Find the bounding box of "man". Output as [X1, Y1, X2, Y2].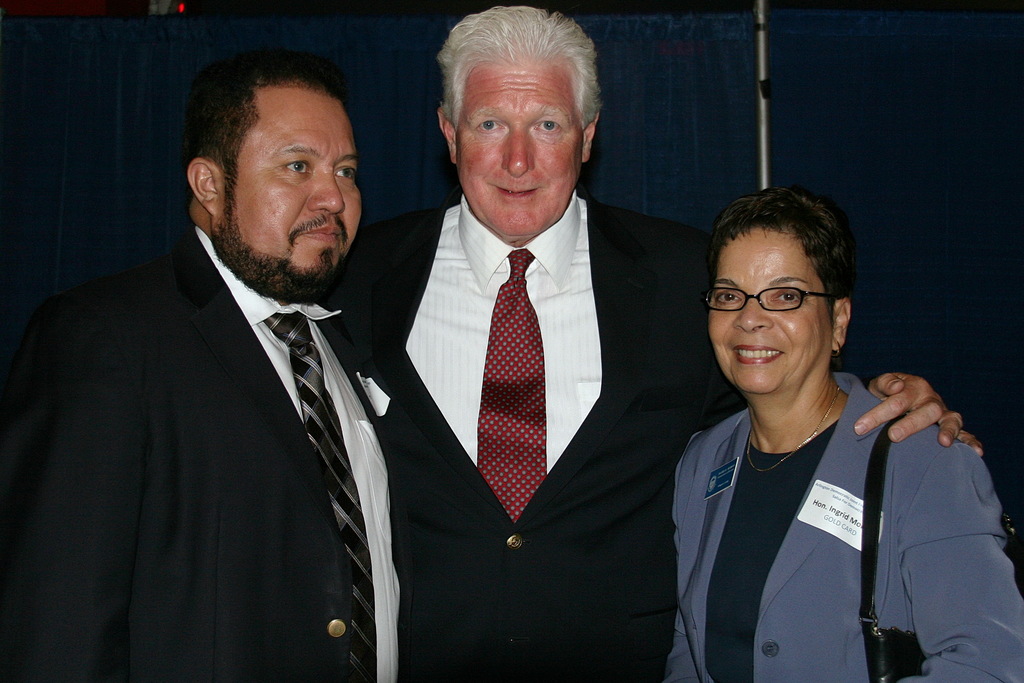
[339, 0, 991, 682].
